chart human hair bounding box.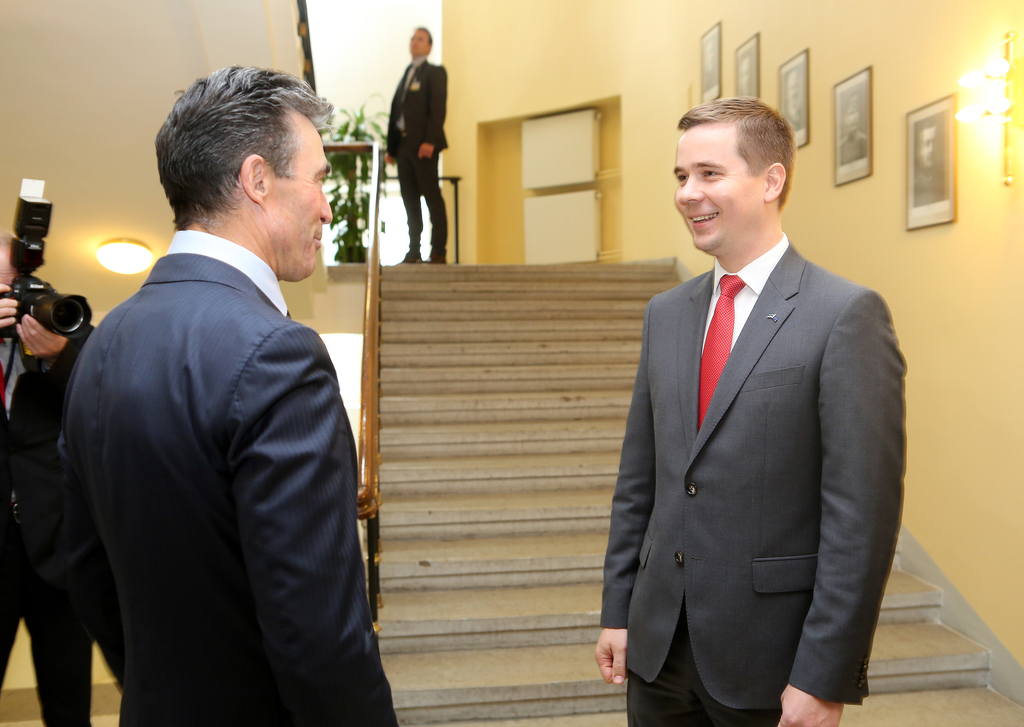
Charted: (x1=416, y1=28, x2=436, y2=49).
